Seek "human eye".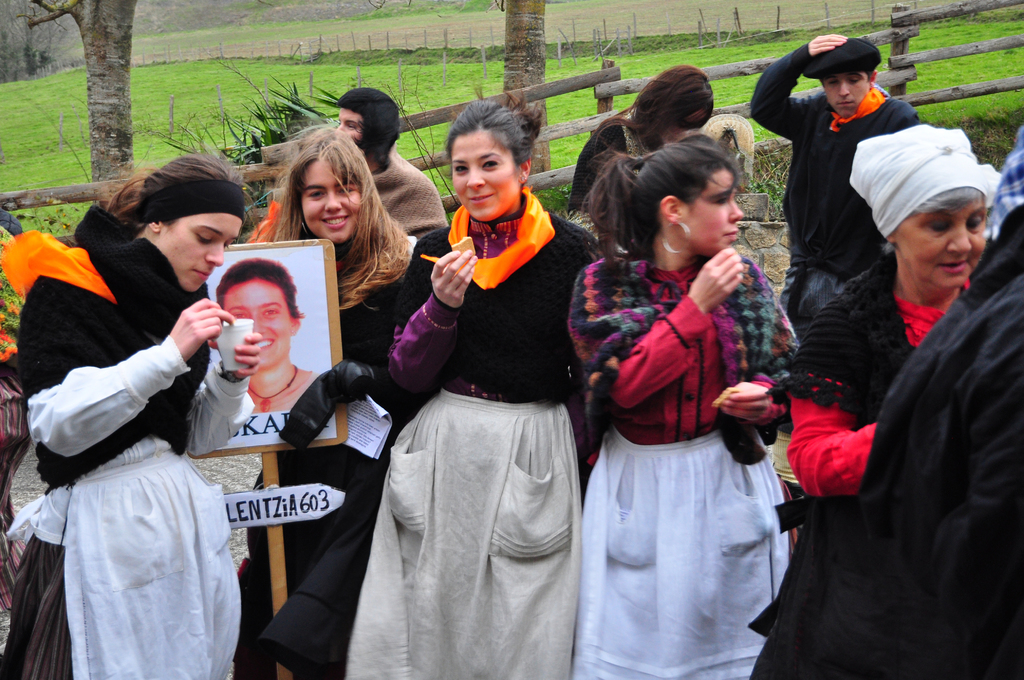
(451, 161, 472, 175).
